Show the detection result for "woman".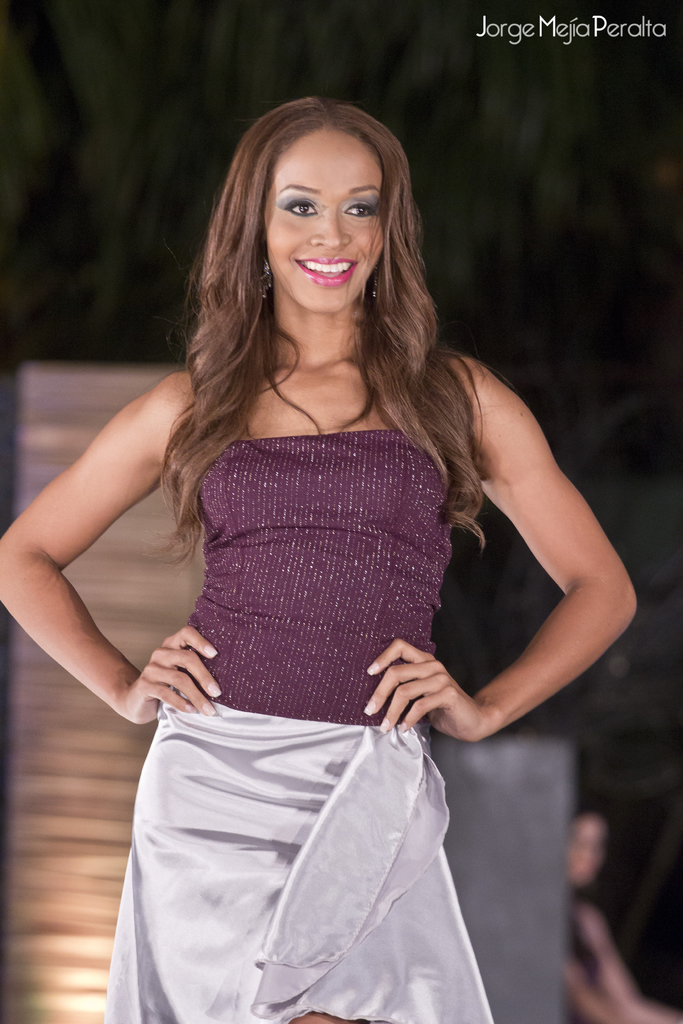
crop(43, 65, 602, 1023).
